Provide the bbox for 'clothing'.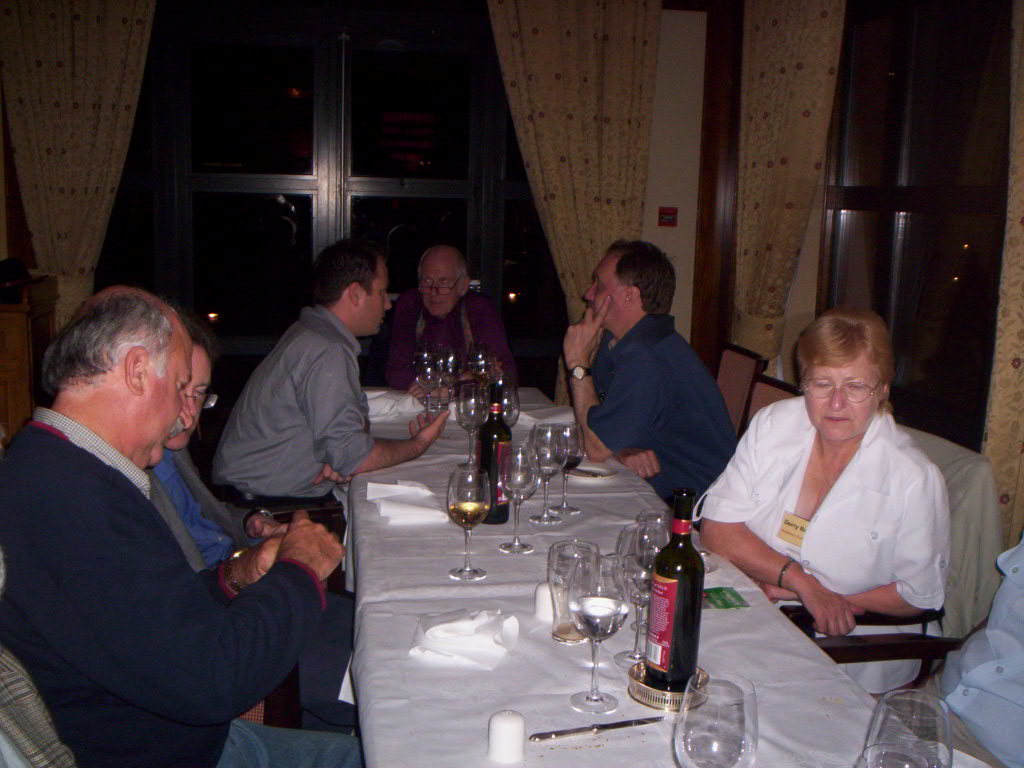
{"left": 691, "top": 389, "right": 954, "bottom": 700}.
